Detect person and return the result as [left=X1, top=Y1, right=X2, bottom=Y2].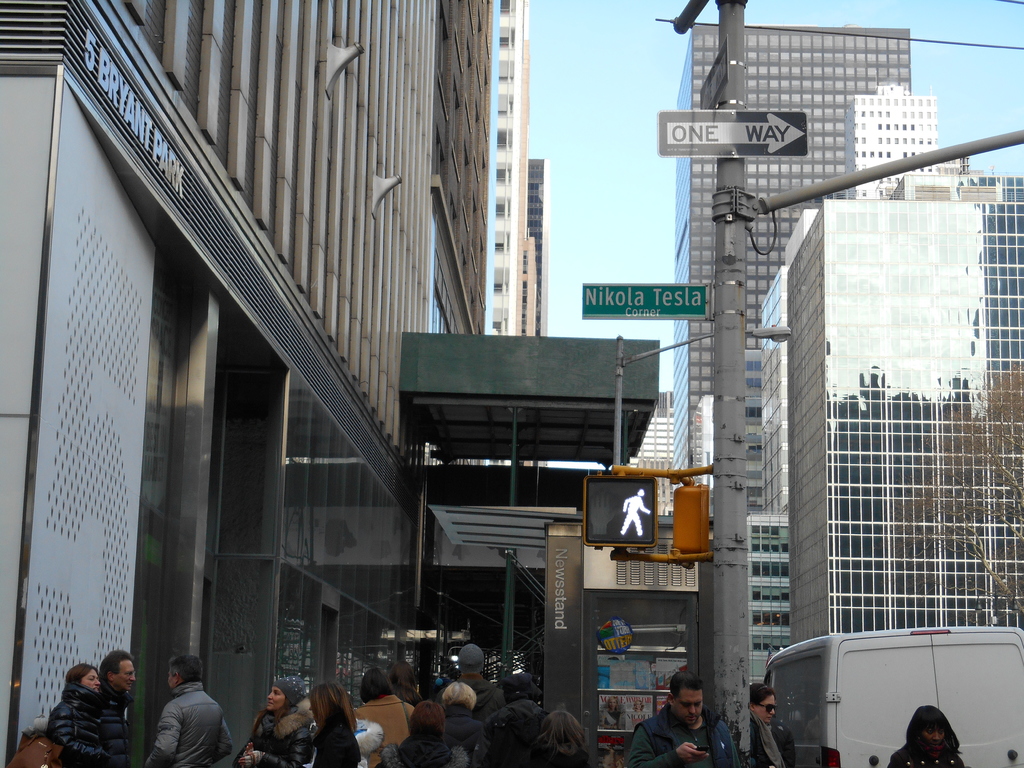
[left=47, top=659, right=114, bottom=767].
